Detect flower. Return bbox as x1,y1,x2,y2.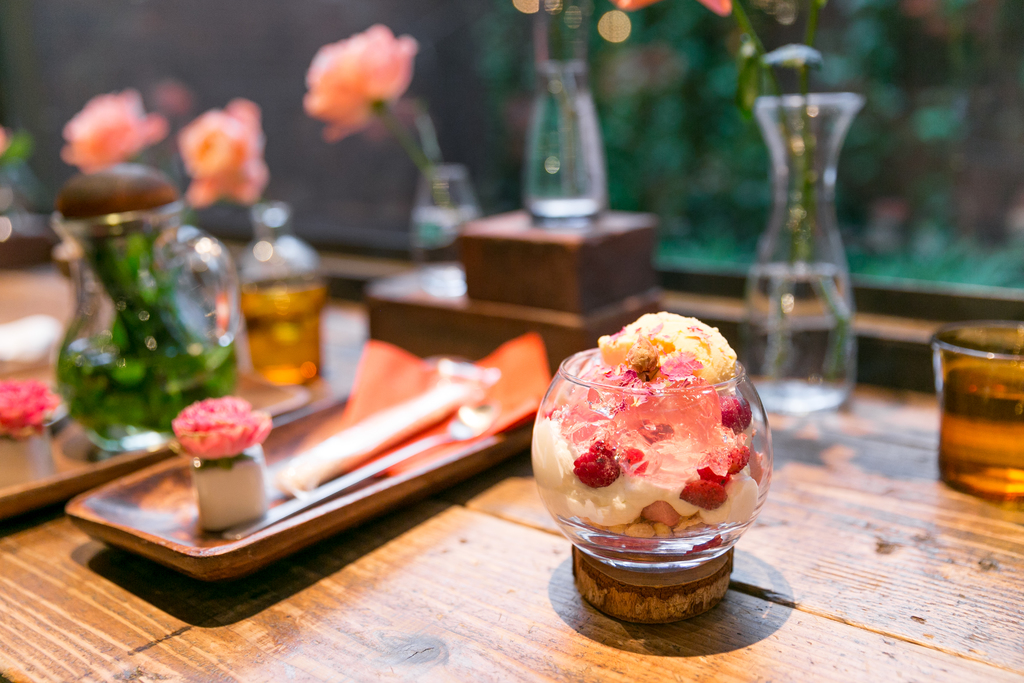
287,14,419,141.
